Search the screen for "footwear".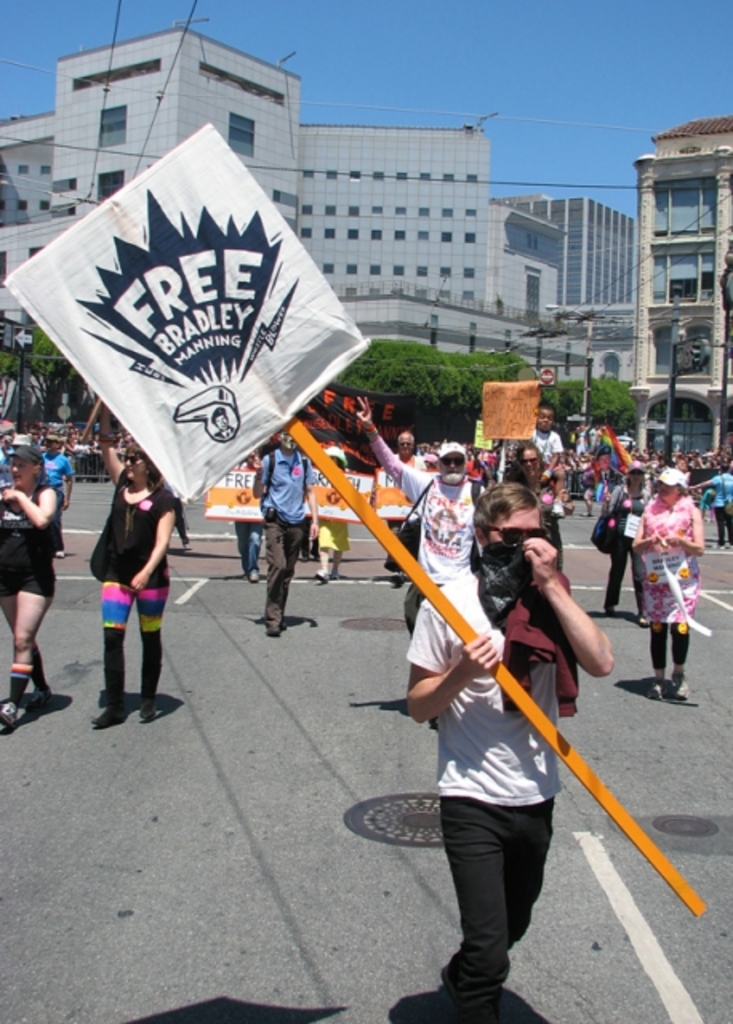
Found at (left=56, top=549, right=66, bottom=562).
